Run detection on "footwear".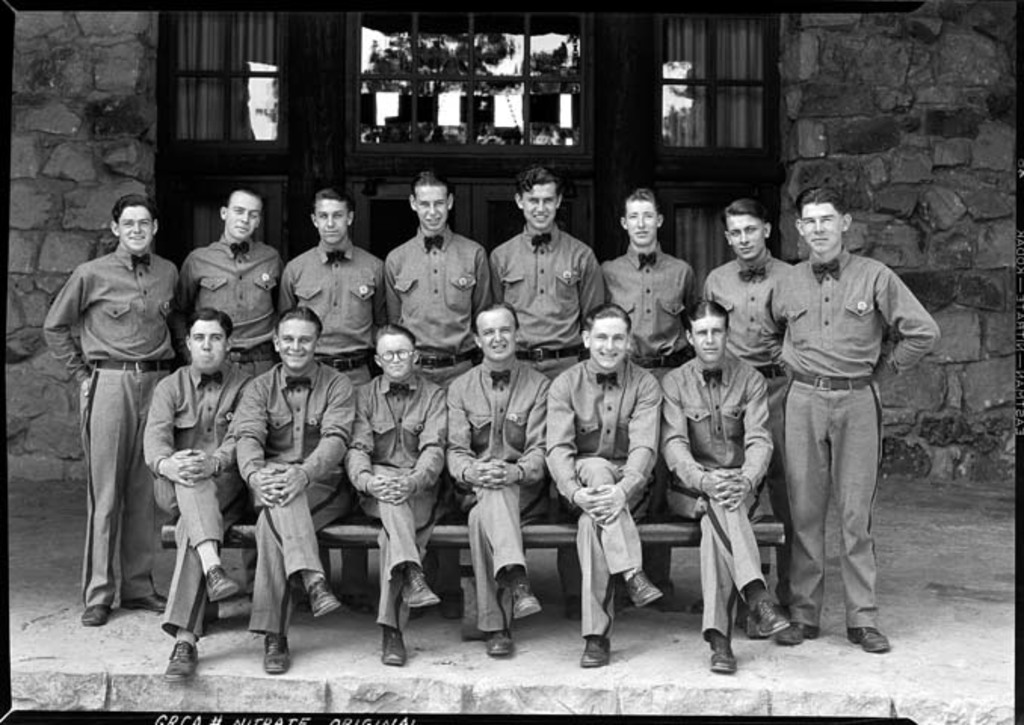
Result: pyautogui.locateOnScreen(714, 636, 736, 684).
